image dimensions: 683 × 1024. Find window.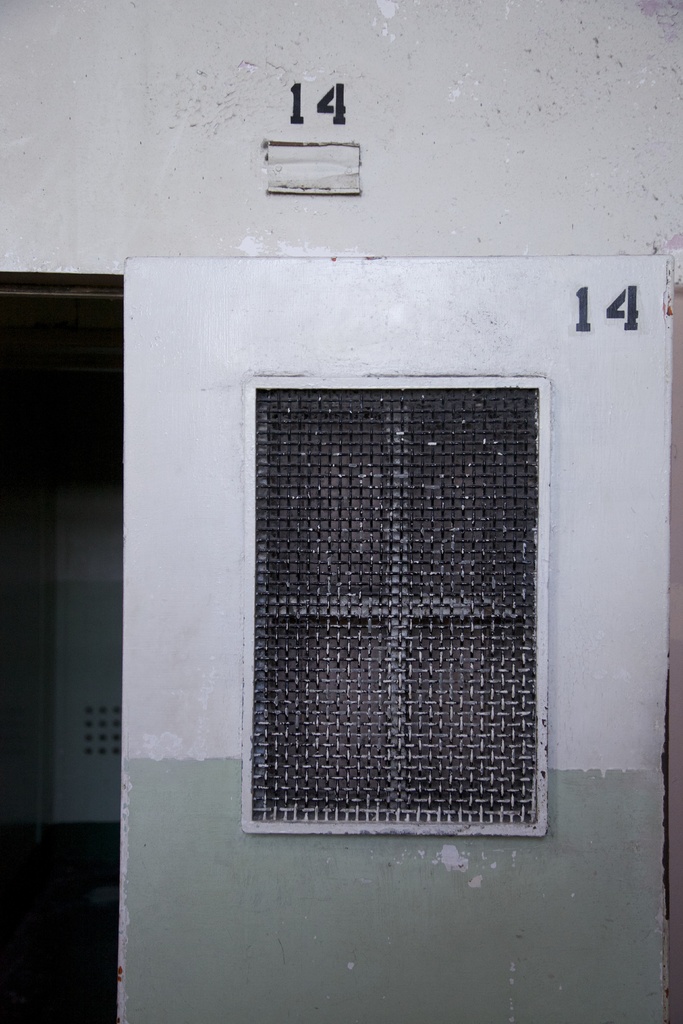
BBox(242, 321, 575, 855).
